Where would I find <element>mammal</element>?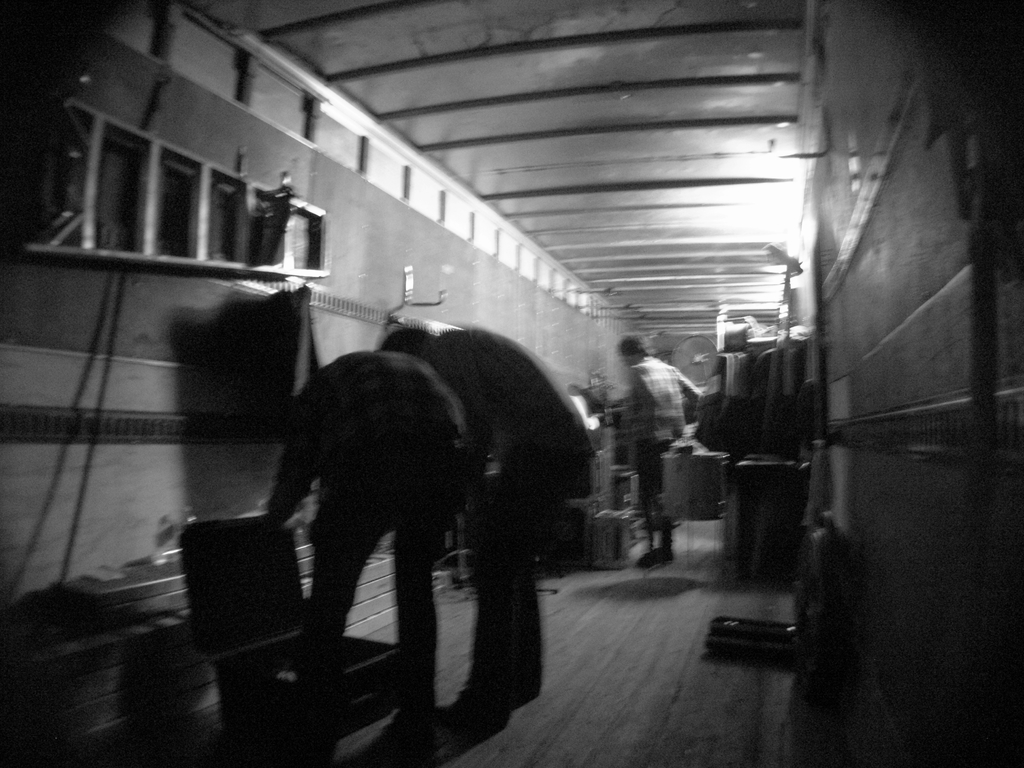
At <bbox>259, 346, 475, 761</bbox>.
